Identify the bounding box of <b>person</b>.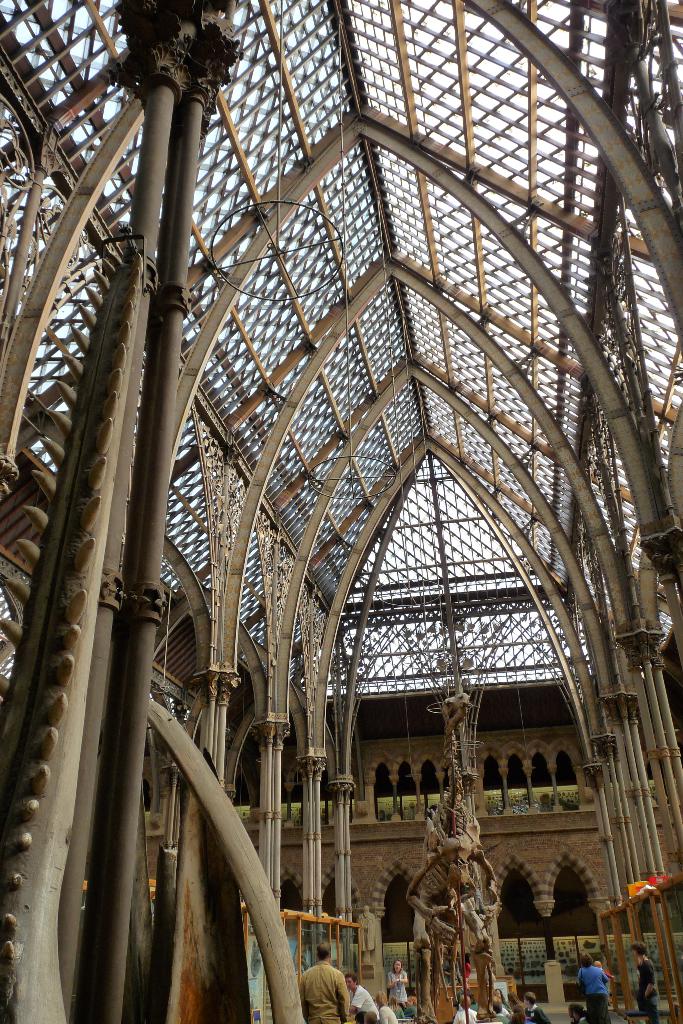
region(377, 995, 397, 1023).
